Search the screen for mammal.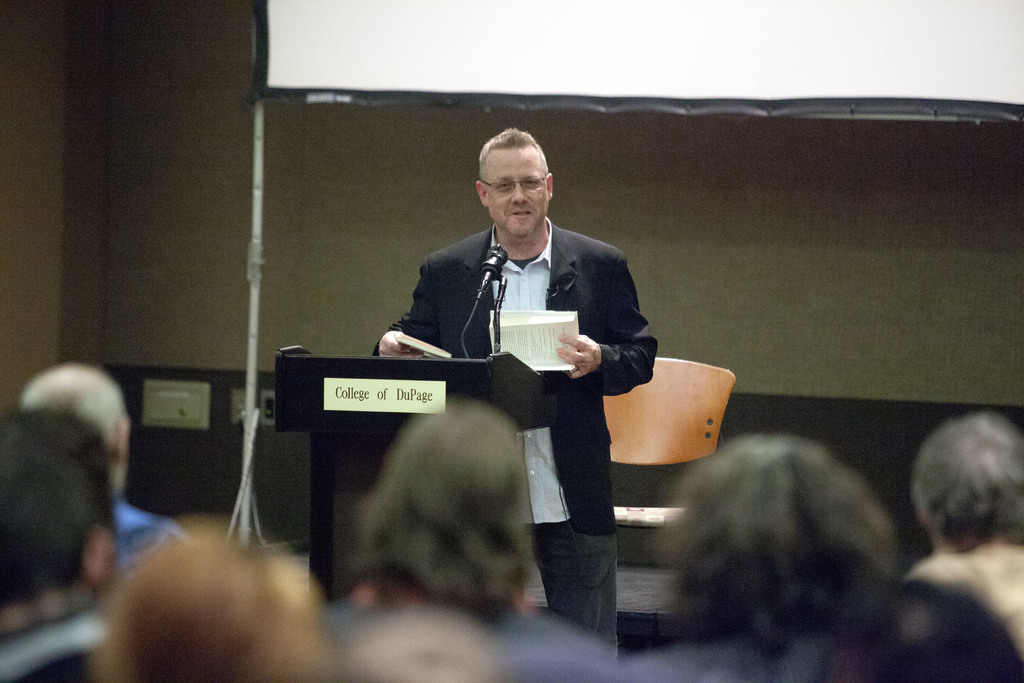
Found at 872, 574, 1023, 682.
